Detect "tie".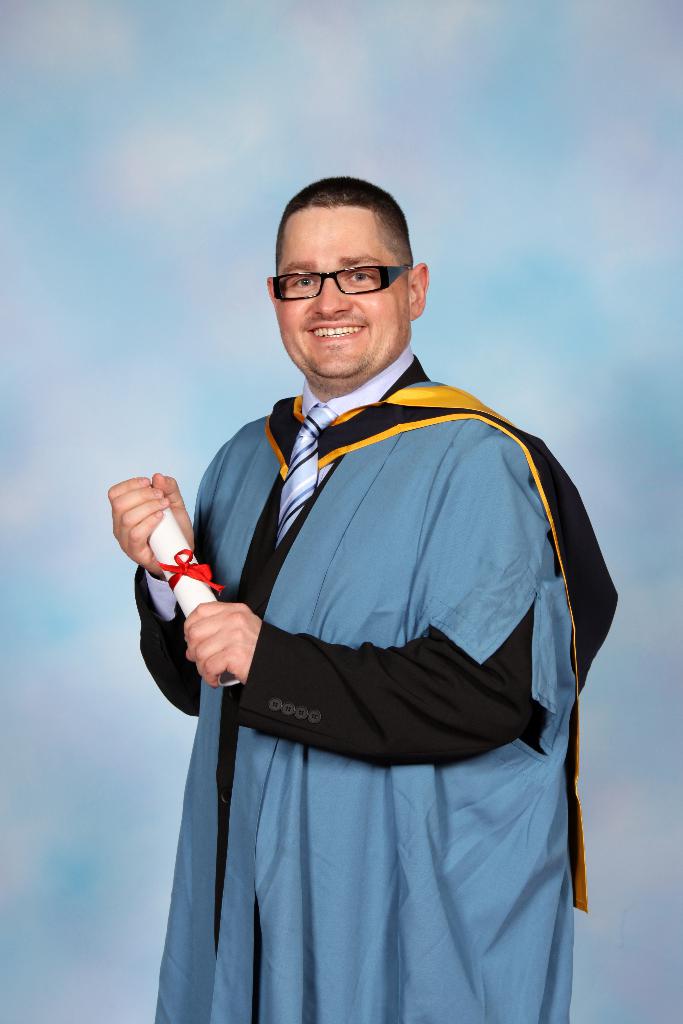
Detected at 279/398/342/548.
